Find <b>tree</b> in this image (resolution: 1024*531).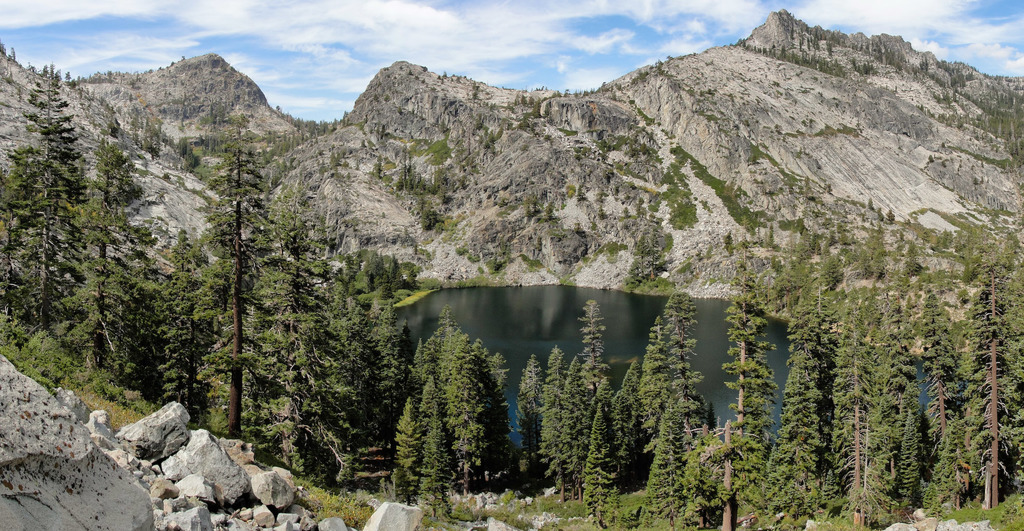
717,265,774,530.
